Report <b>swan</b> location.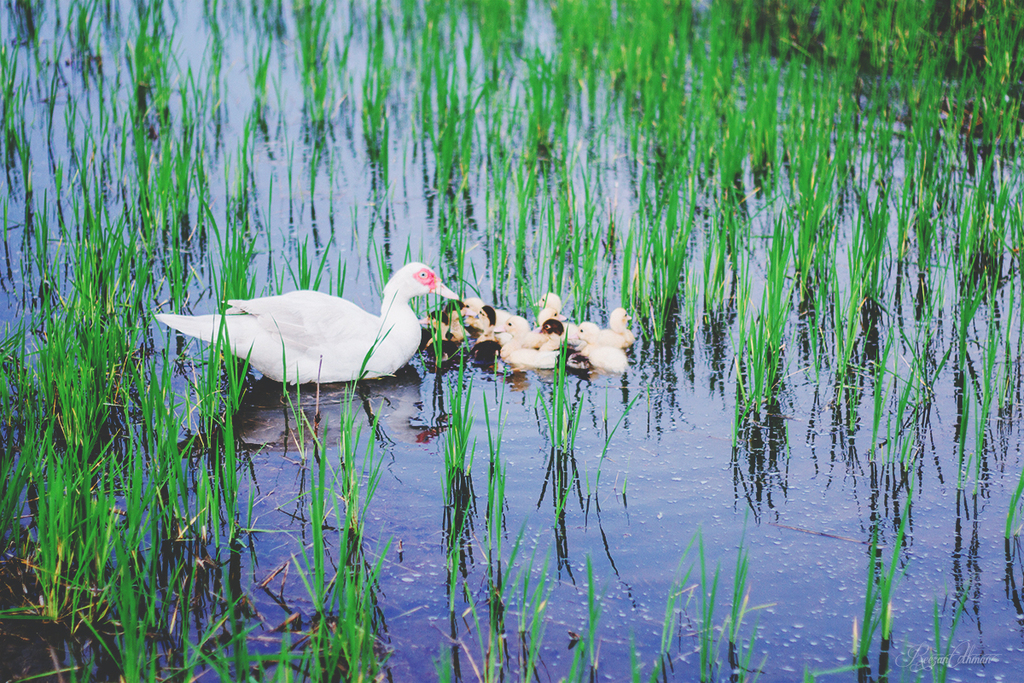
Report: region(579, 310, 635, 349).
